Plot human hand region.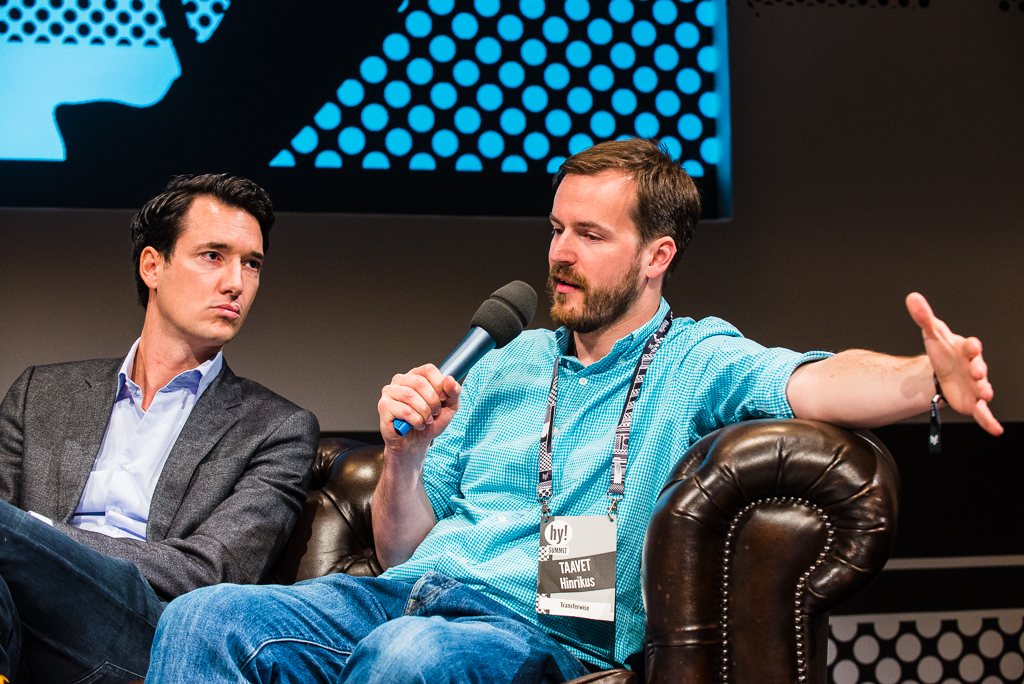
Plotted at <bbox>376, 361, 465, 455</bbox>.
